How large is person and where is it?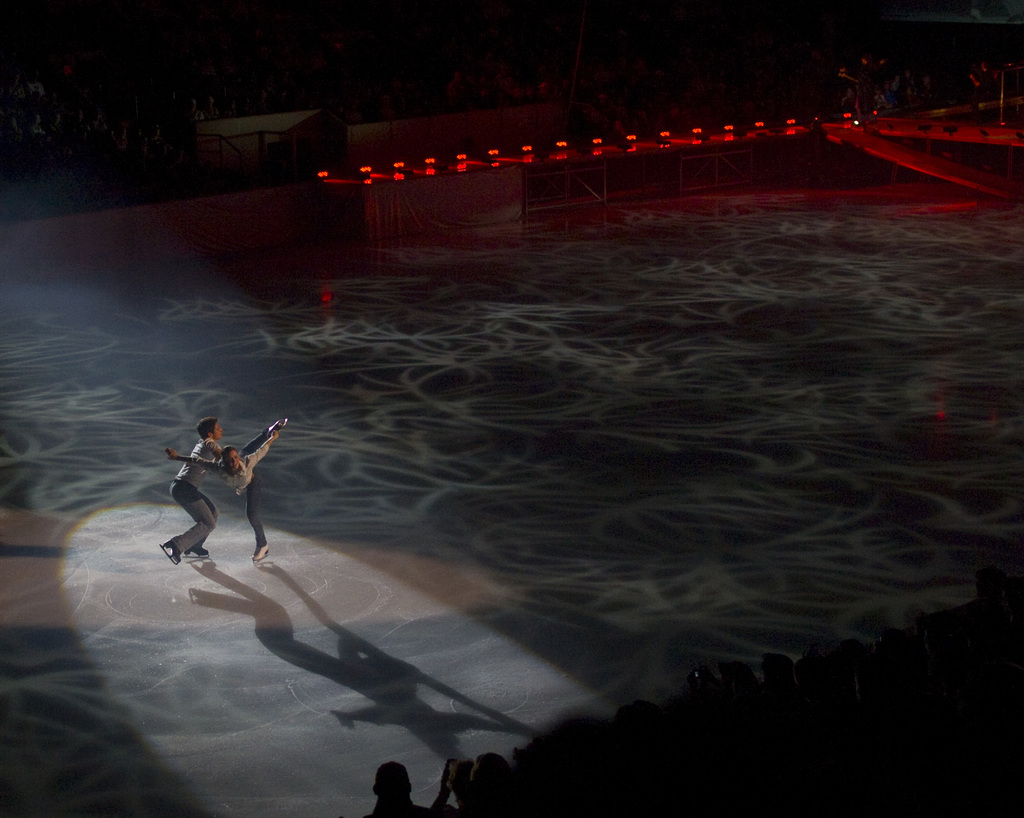
Bounding box: 158/415/212/561.
